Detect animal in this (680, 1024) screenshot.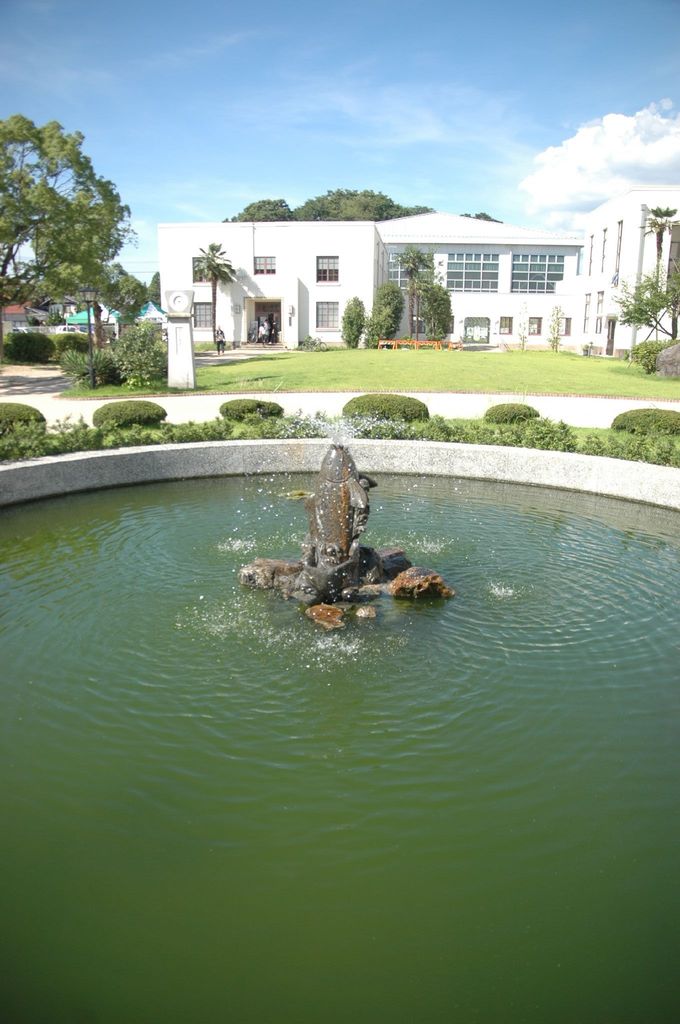
Detection: bbox=[302, 442, 376, 582].
